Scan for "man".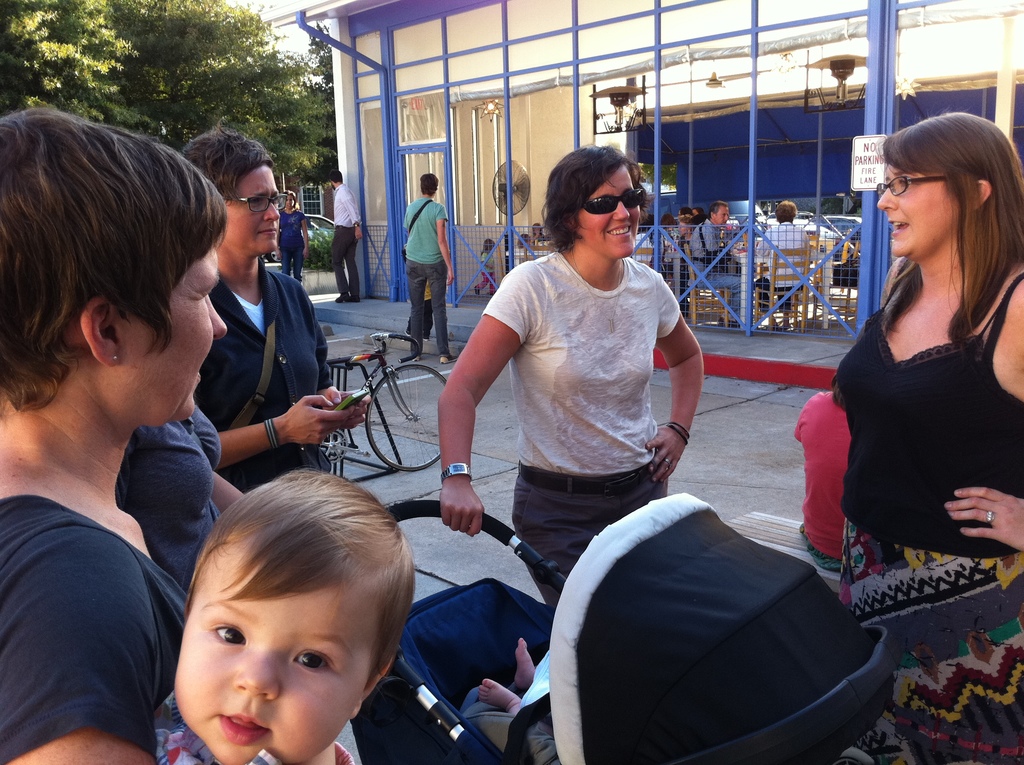
Scan result: bbox=[403, 169, 461, 361].
